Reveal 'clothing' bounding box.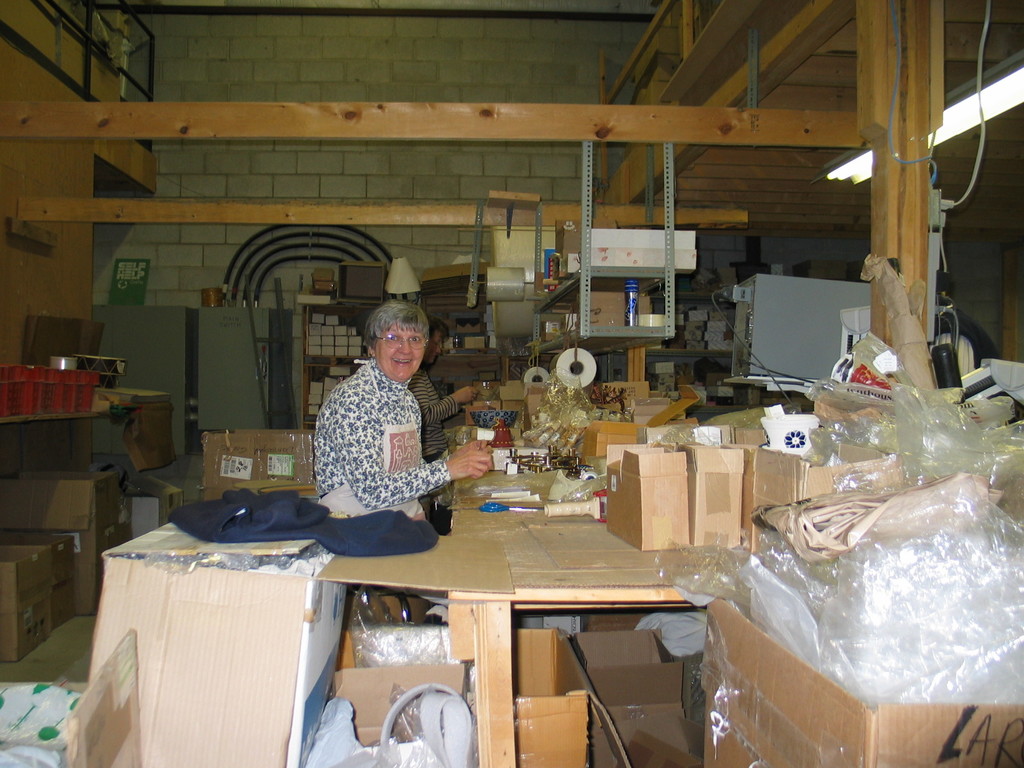
Revealed: bbox=[294, 364, 458, 539].
